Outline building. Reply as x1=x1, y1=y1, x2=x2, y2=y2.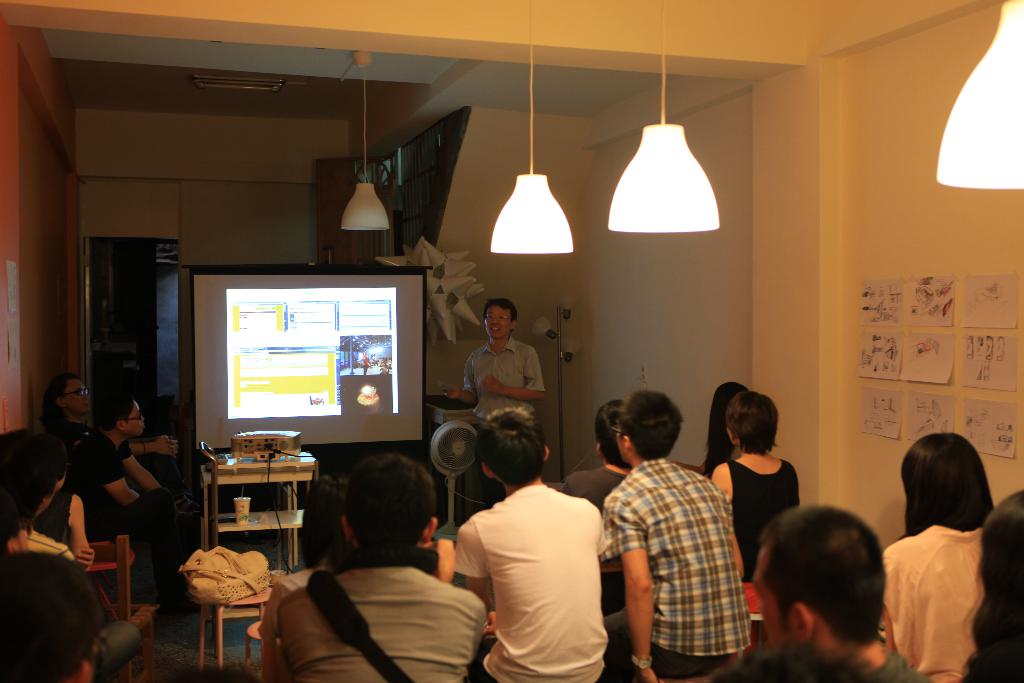
x1=0, y1=0, x2=1021, y2=682.
